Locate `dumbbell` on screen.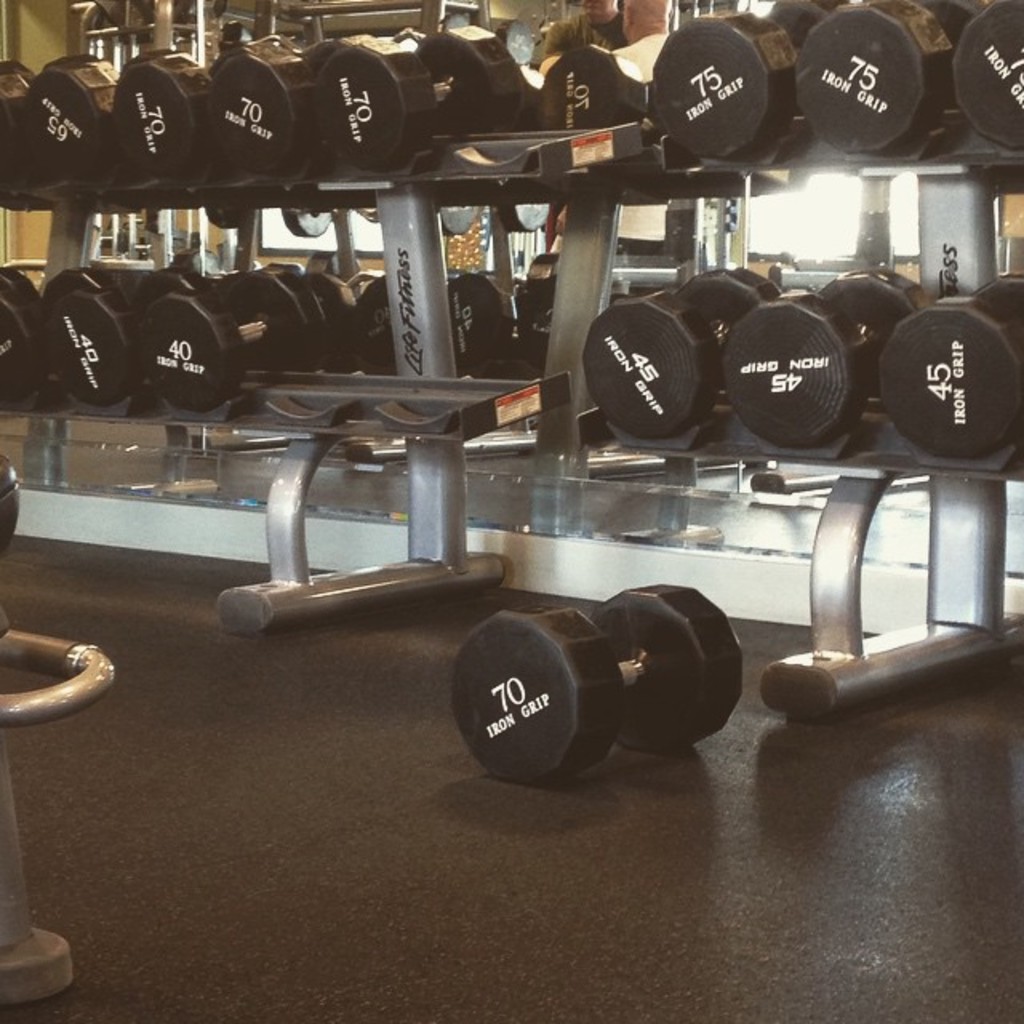
On screen at 653,0,850,163.
